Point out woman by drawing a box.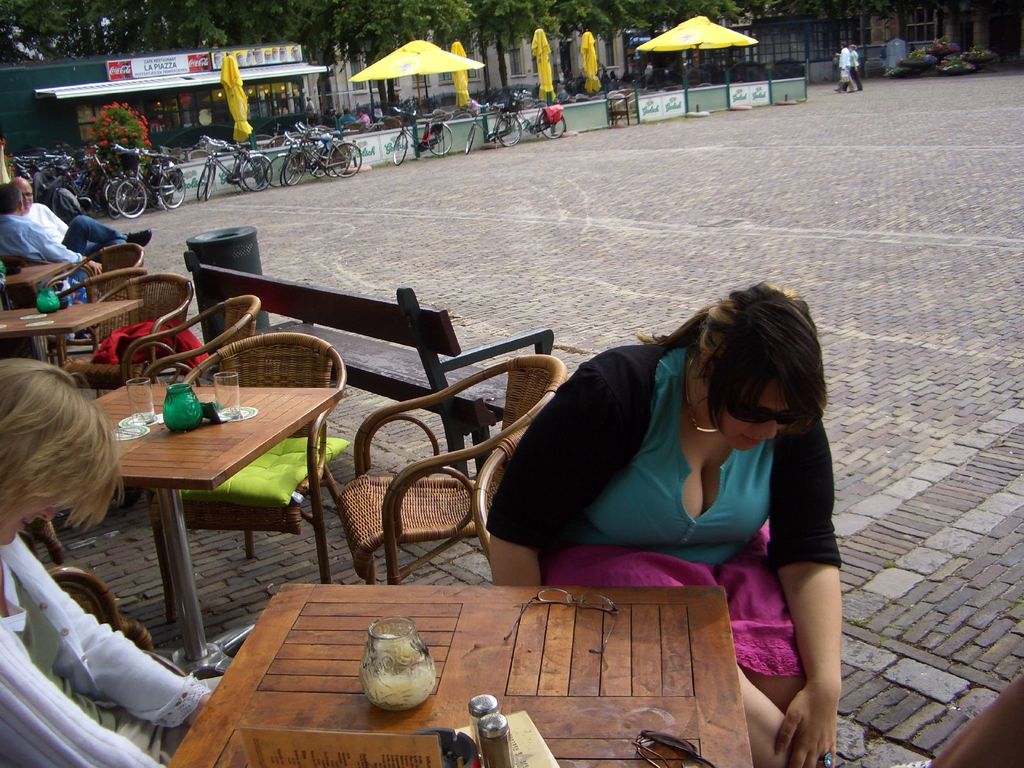
bbox=(845, 47, 866, 94).
